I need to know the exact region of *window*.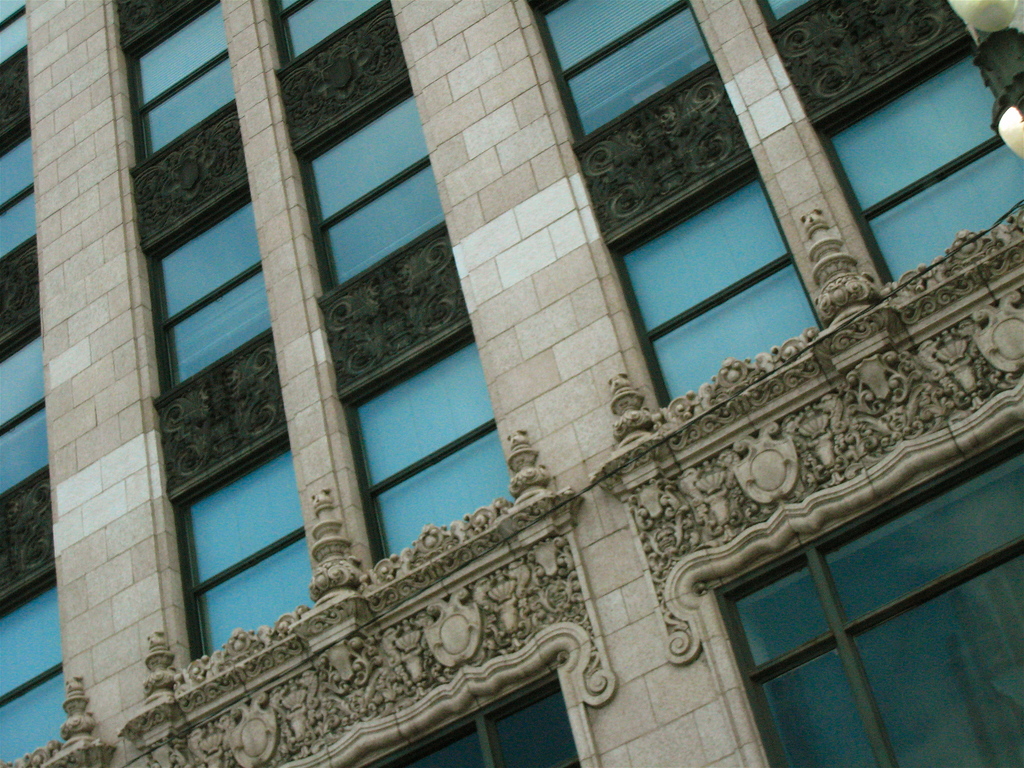
Region: region(616, 172, 819, 404).
